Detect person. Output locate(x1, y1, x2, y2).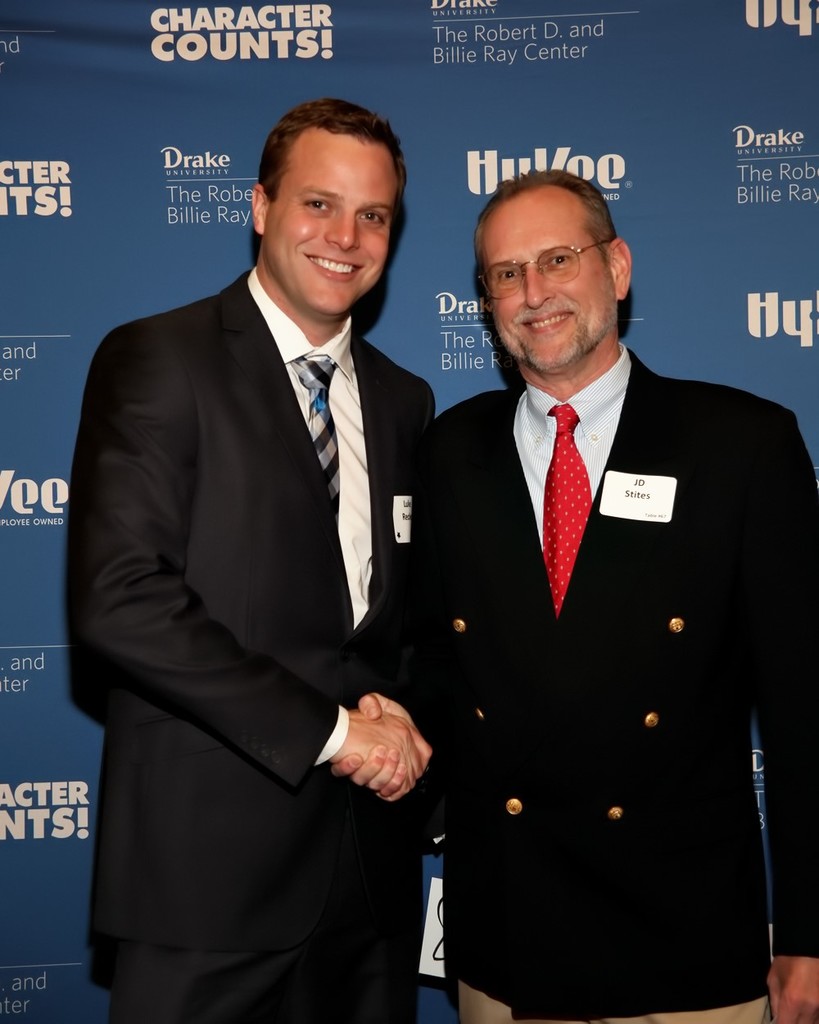
locate(66, 93, 441, 1017).
